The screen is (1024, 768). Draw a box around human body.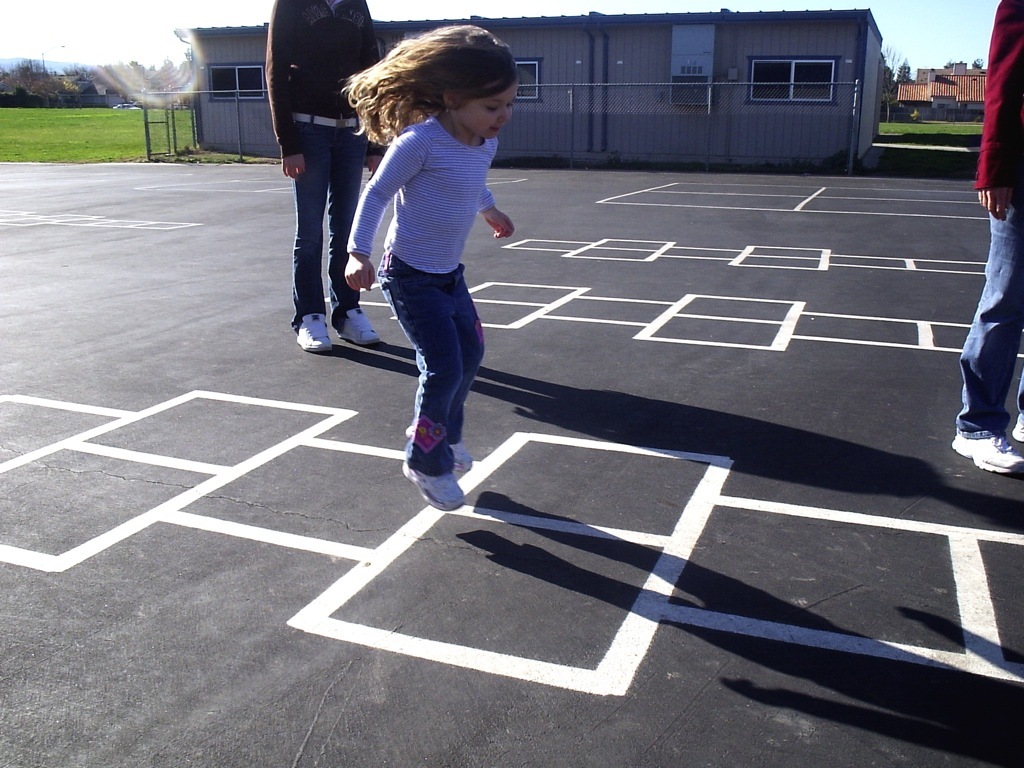
box=[338, 8, 510, 475].
